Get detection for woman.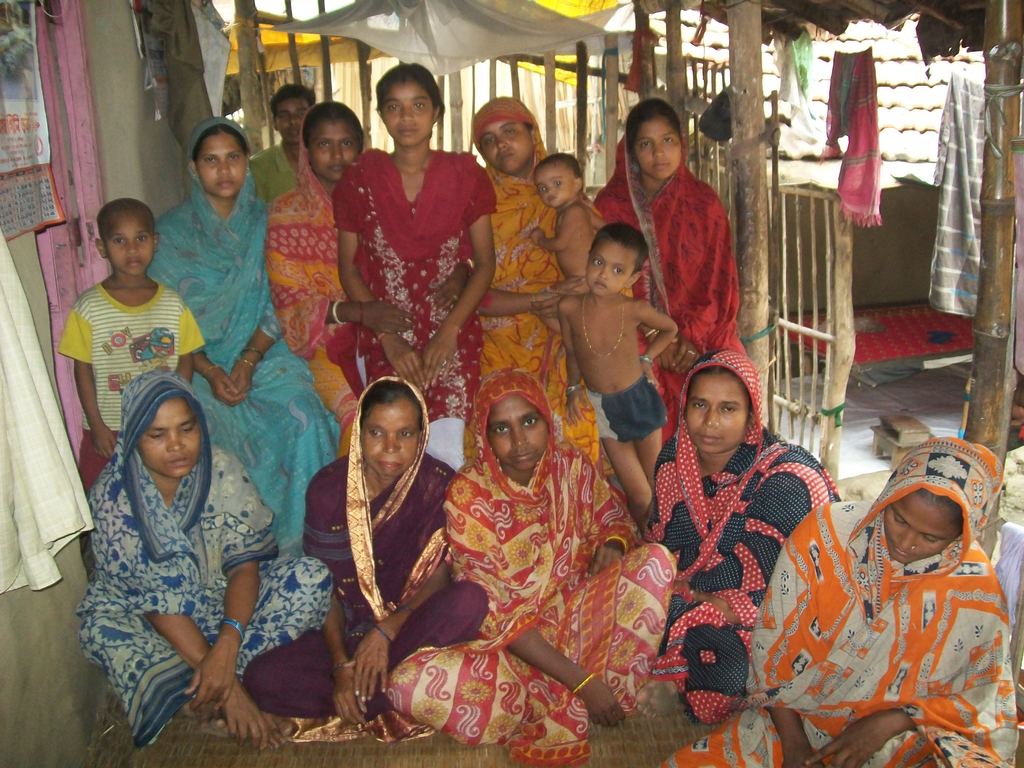
Detection: (x1=323, y1=81, x2=493, y2=439).
